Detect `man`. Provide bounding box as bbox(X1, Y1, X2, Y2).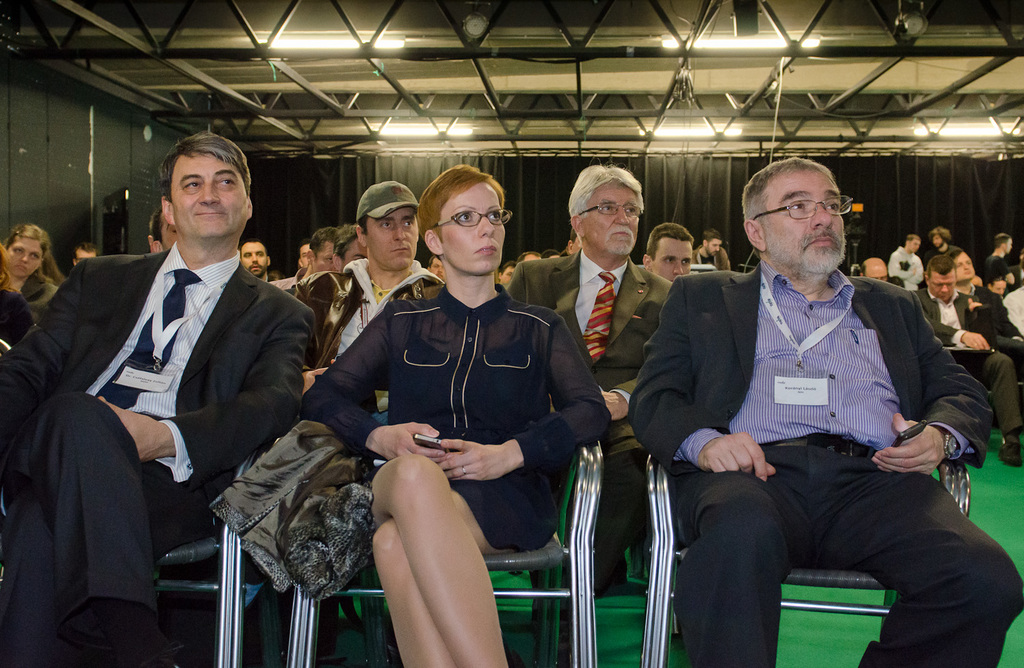
bbox(642, 213, 695, 293).
